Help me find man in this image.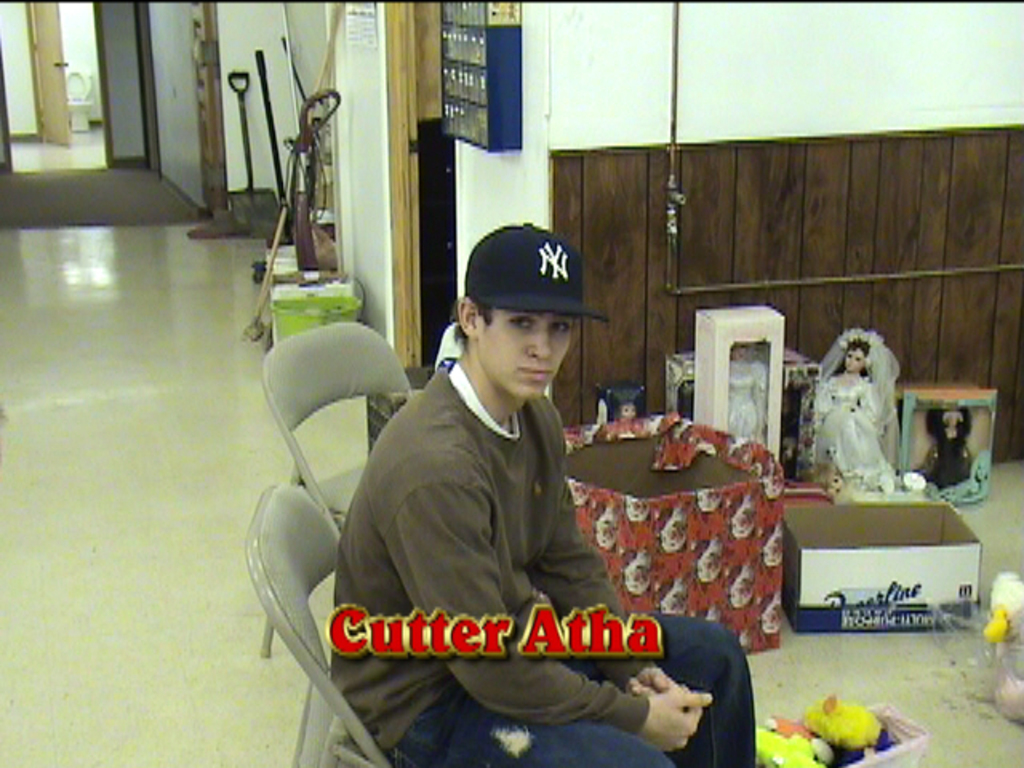
Found it: x1=344, y1=278, x2=712, y2=717.
